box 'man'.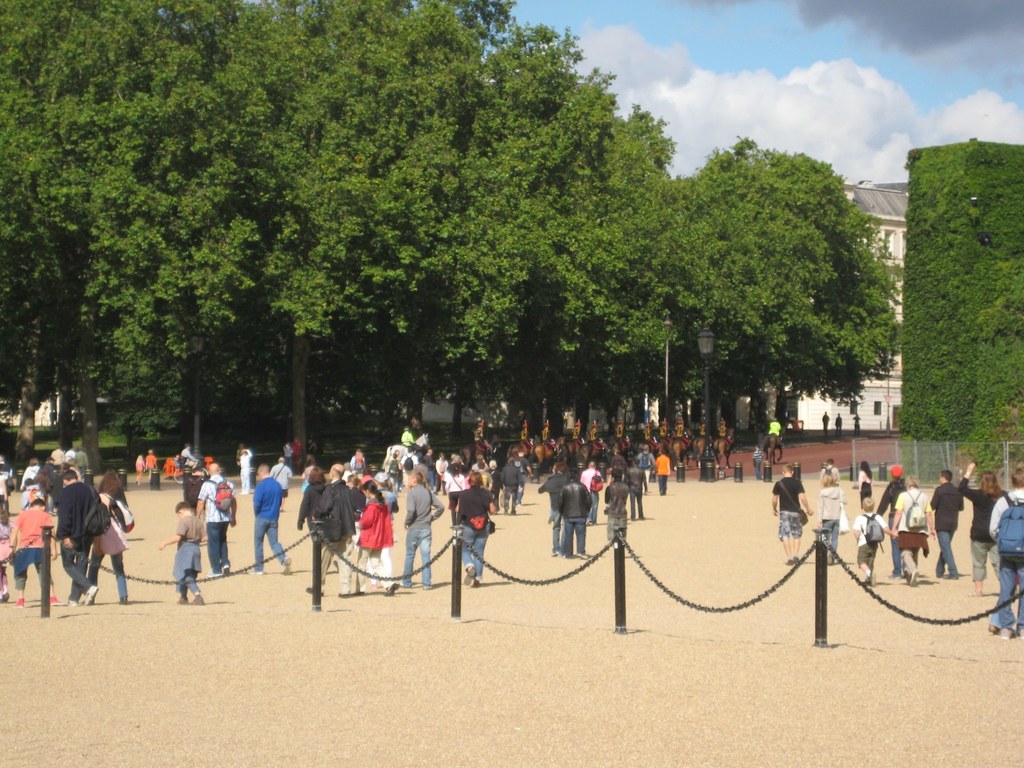
{"left": 822, "top": 462, "right": 840, "bottom": 483}.
